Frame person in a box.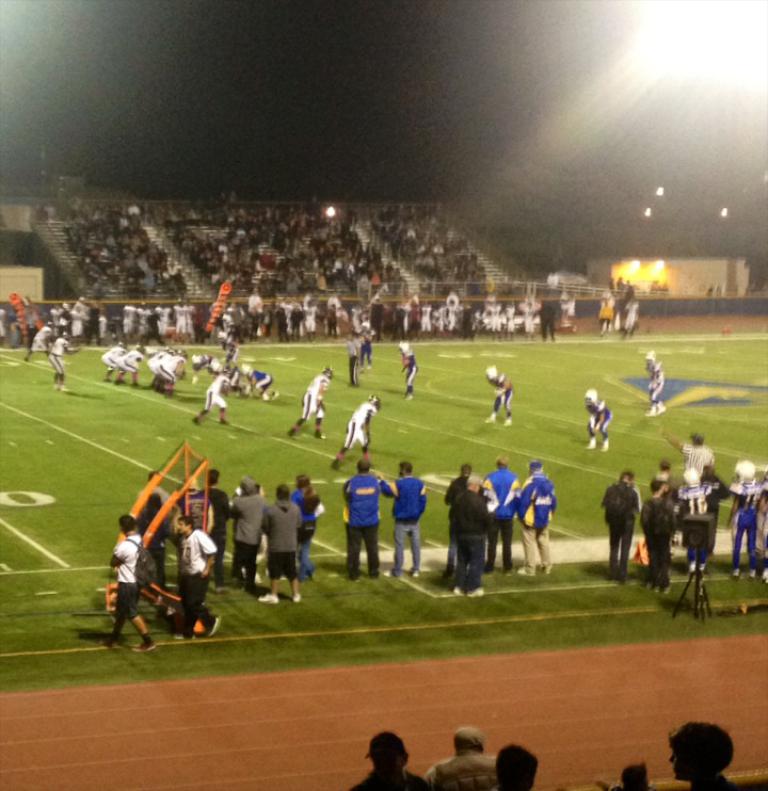
<bbox>256, 484, 302, 607</bbox>.
